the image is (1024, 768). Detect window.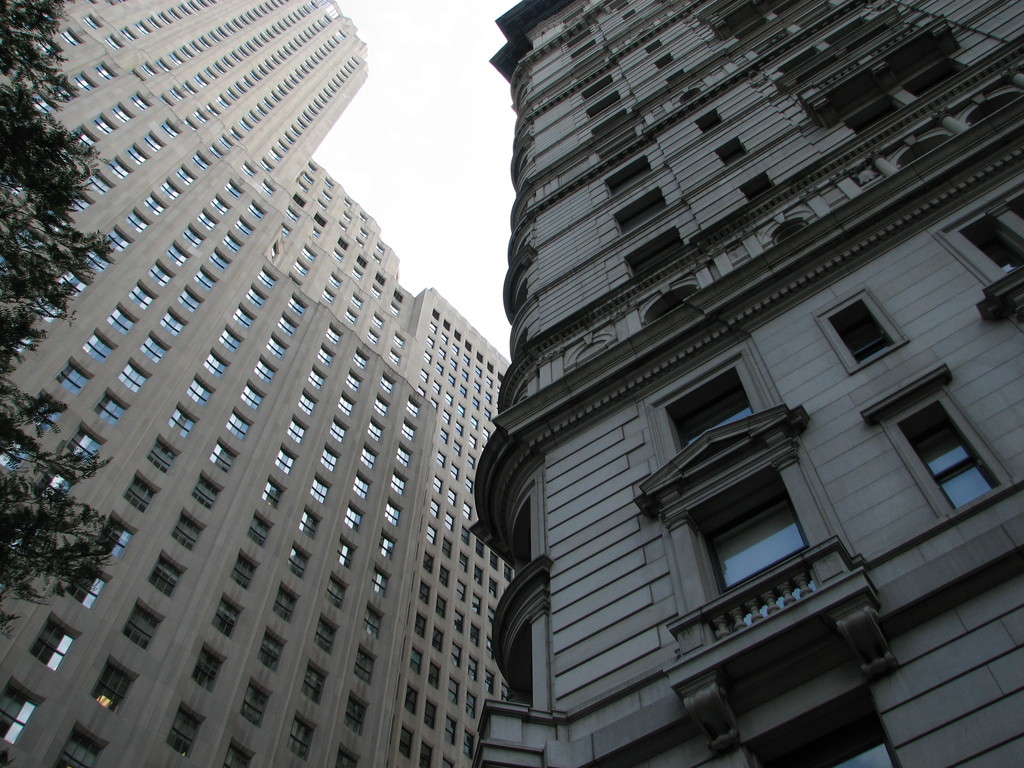
Detection: <region>605, 155, 644, 197</region>.
